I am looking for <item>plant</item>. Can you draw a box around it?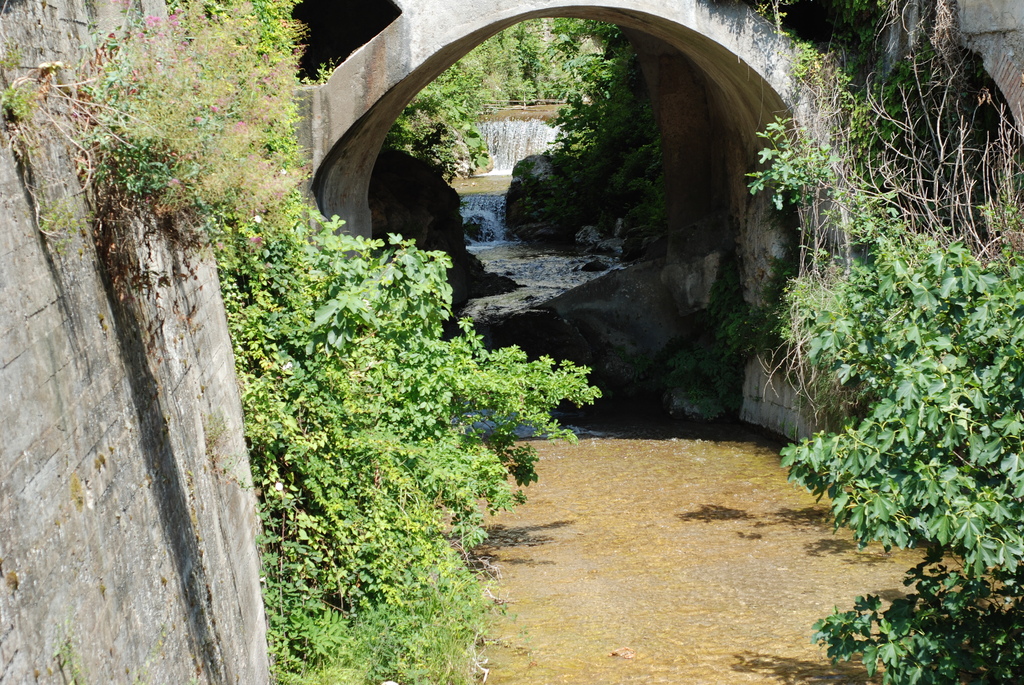
Sure, the bounding box is locate(0, 39, 35, 204).
